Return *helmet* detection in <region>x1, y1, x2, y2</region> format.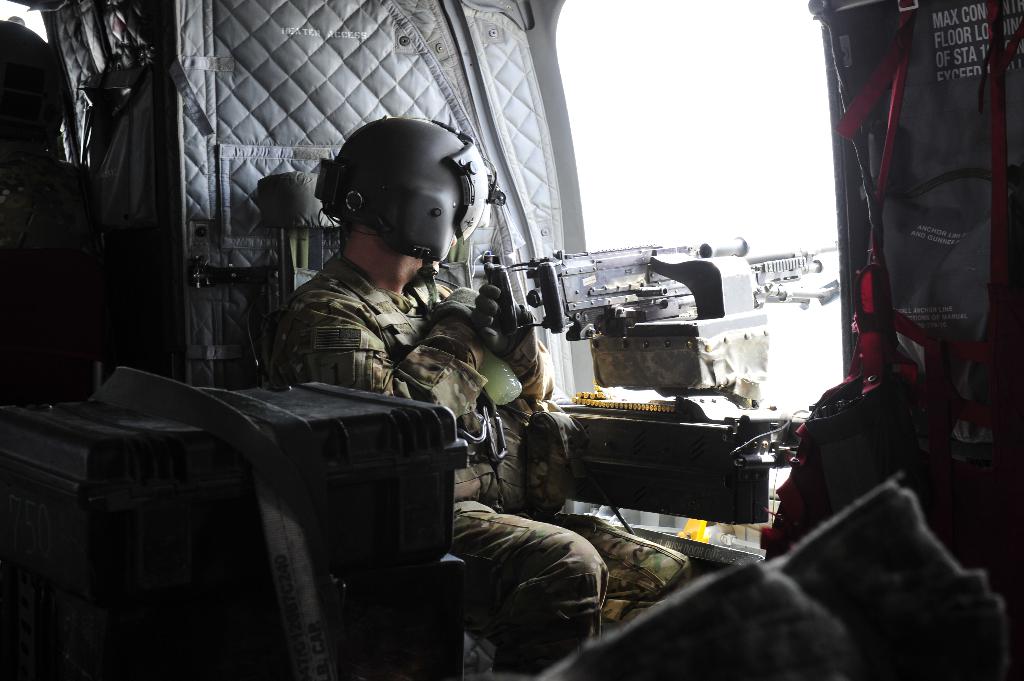
<region>305, 115, 477, 281</region>.
